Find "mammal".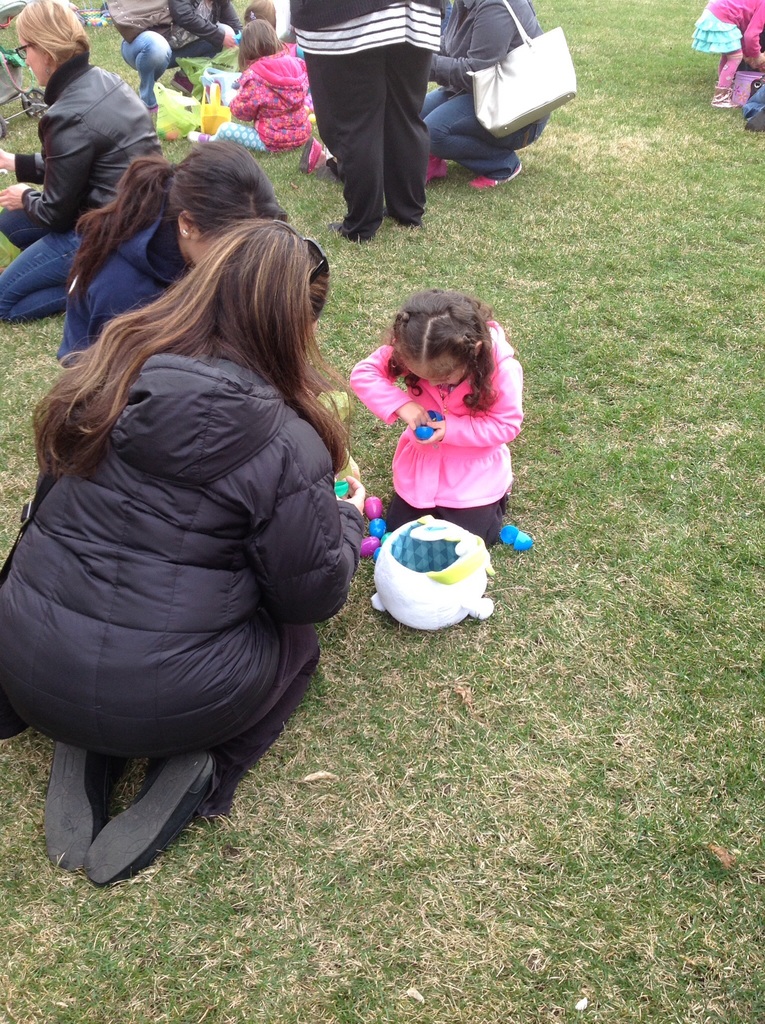
<region>691, 0, 764, 109</region>.
